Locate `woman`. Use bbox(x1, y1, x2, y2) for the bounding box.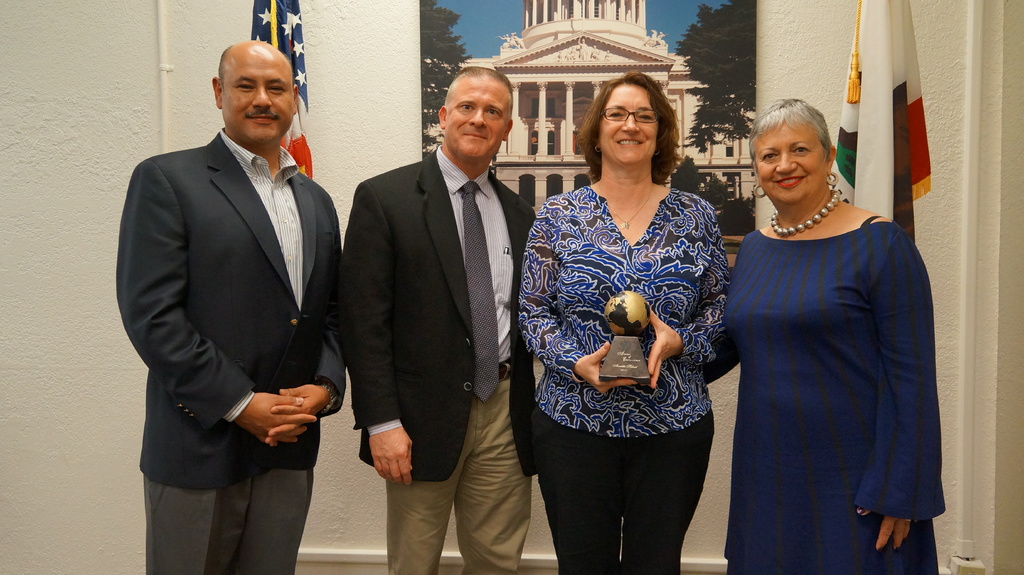
bbox(516, 55, 730, 574).
